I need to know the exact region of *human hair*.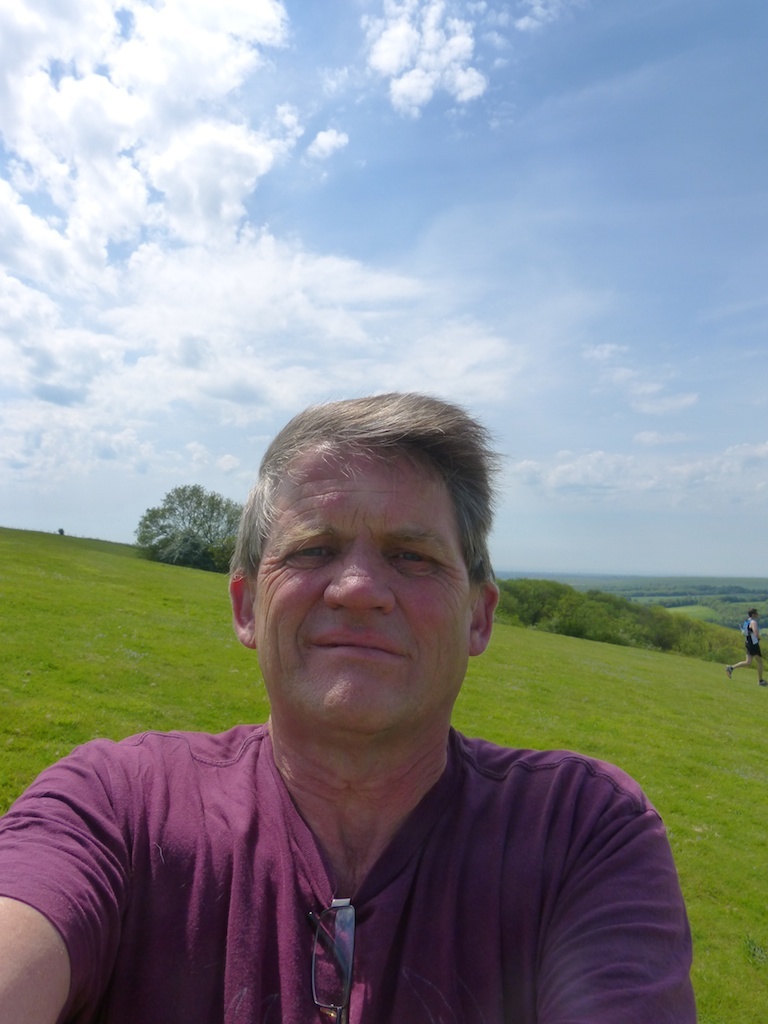
Region: Rect(231, 371, 512, 579).
